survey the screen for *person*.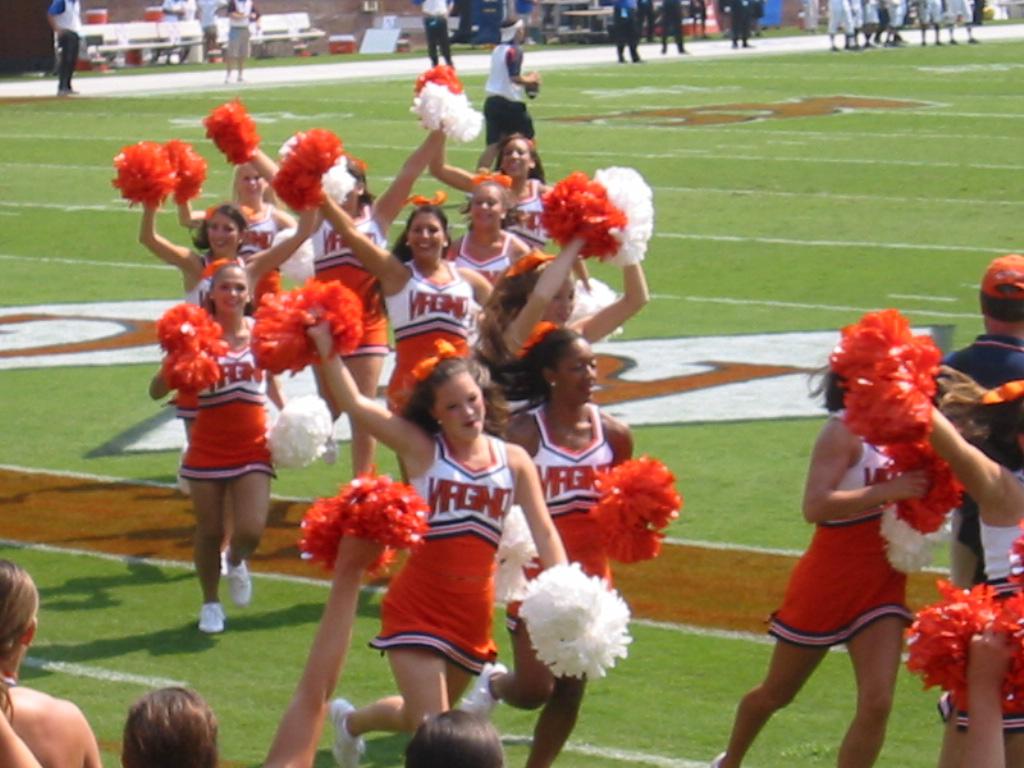
Survey found: 944 0 983 45.
